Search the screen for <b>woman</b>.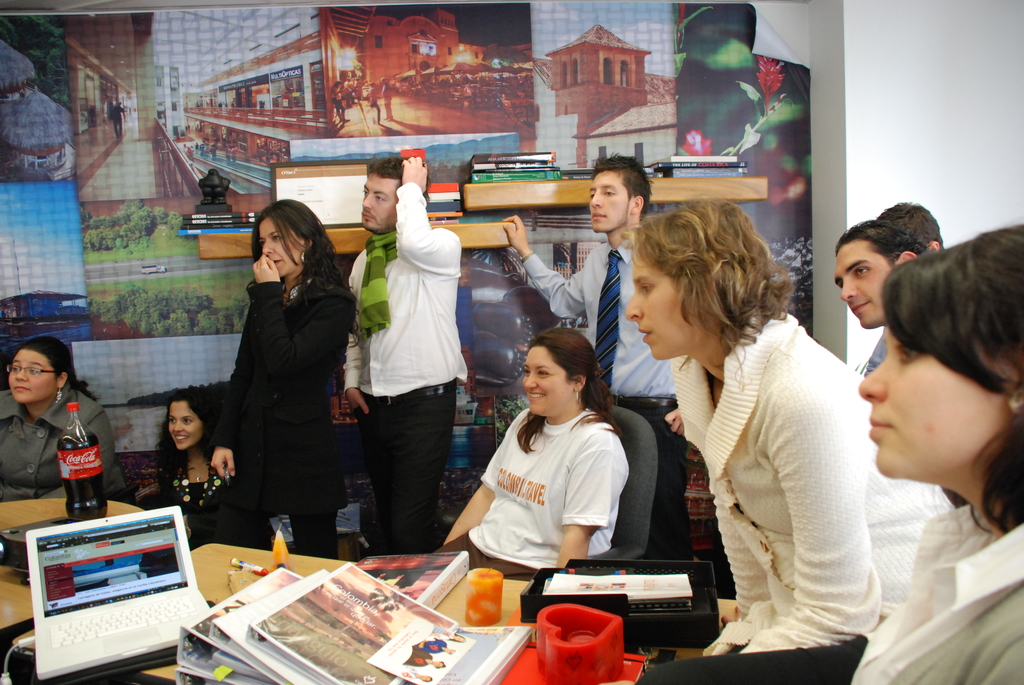
Found at {"x1": 625, "y1": 201, "x2": 964, "y2": 658}.
